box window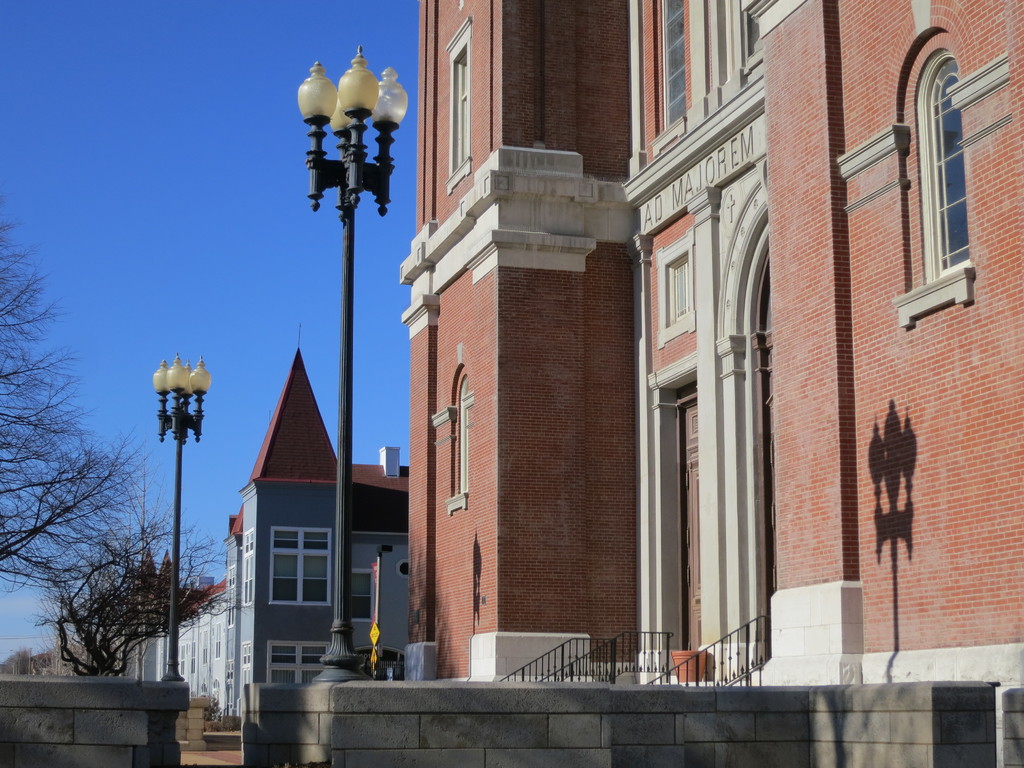
x1=271, y1=525, x2=331, y2=602
